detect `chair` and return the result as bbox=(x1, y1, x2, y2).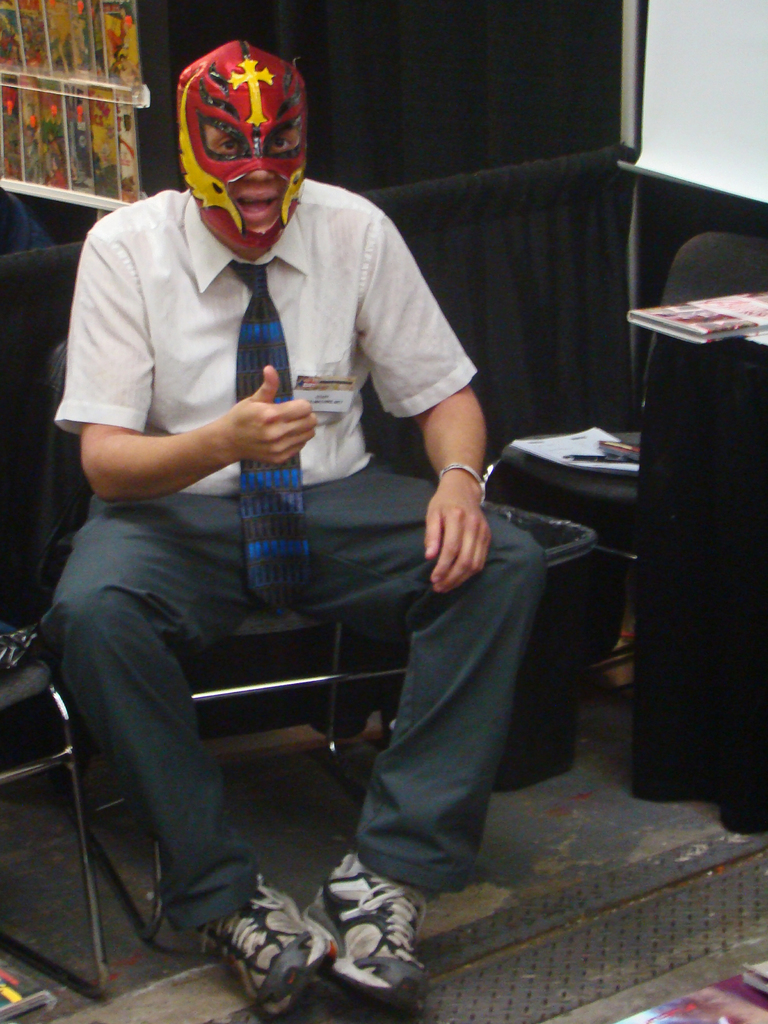
bbox=(479, 227, 767, 706).
